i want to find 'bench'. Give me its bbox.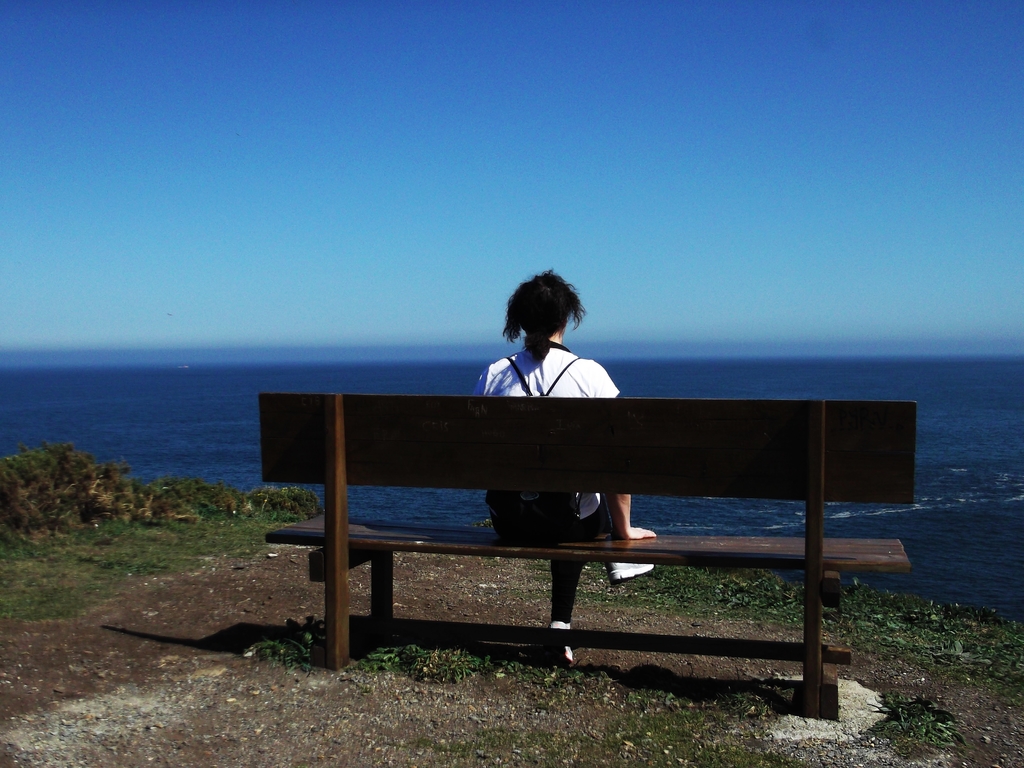
{"x1": 218, "y1": 372, "x2": 909, "y2": 712}.
